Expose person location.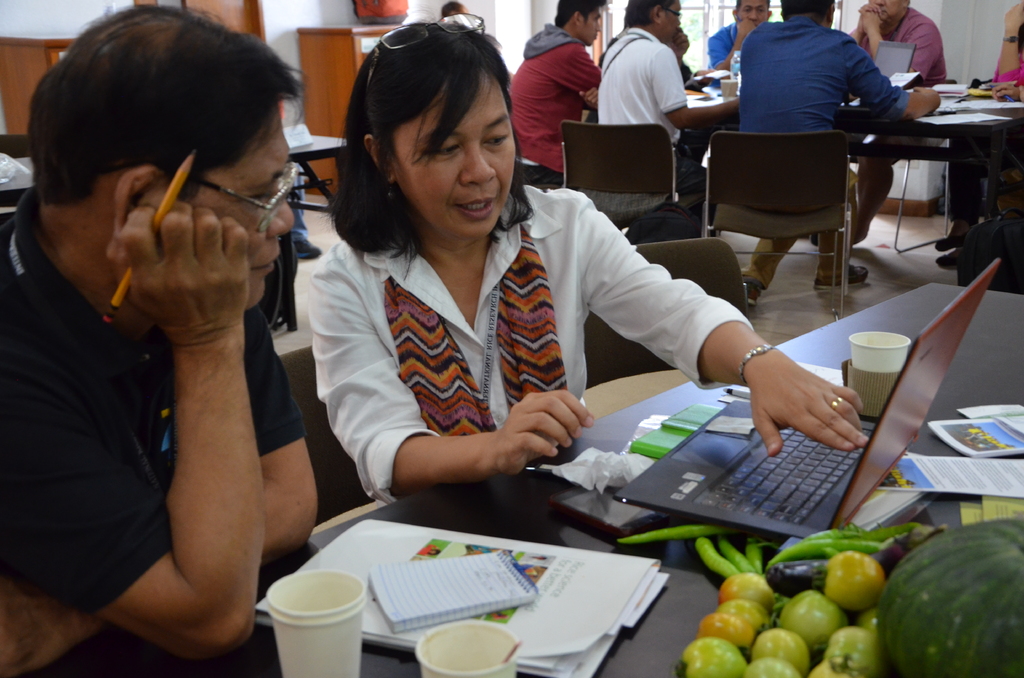
Exposed at crop(595, 0, 739, 191).
